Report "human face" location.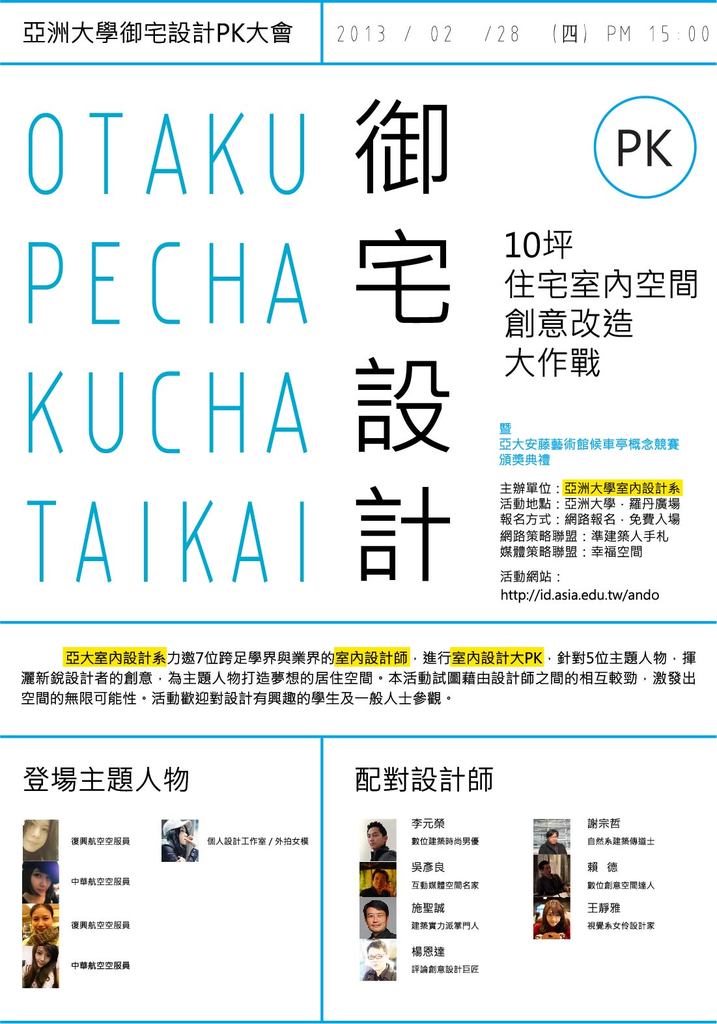
Report: 548 909 563 927.
